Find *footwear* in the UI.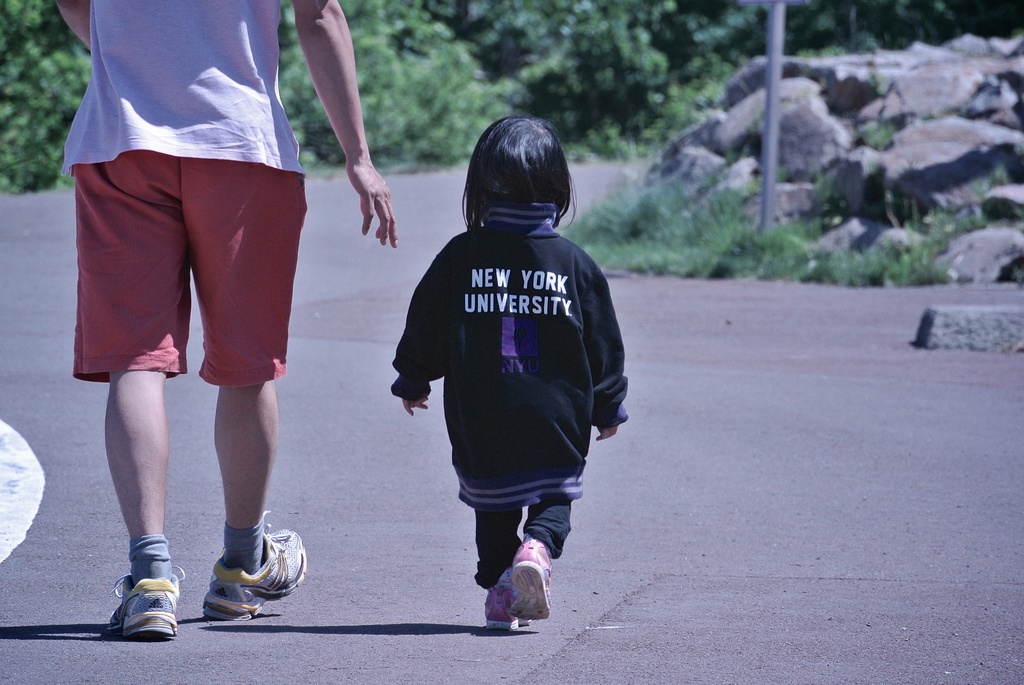
UI element at x1=98 y1=562 x2=189 y2=638.
